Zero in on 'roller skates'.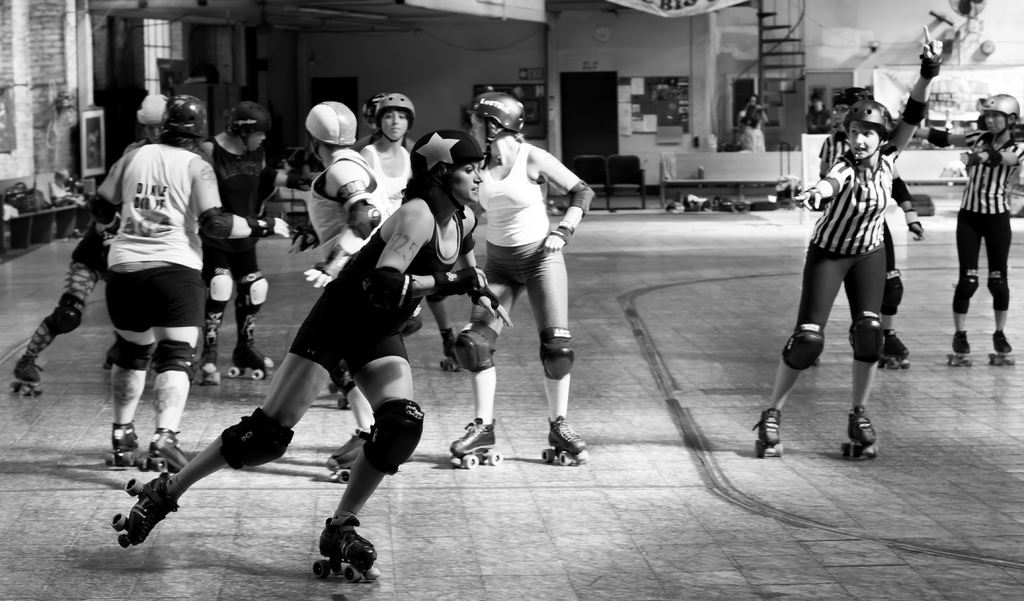
Zeroed in: 988:330:1016:368.
